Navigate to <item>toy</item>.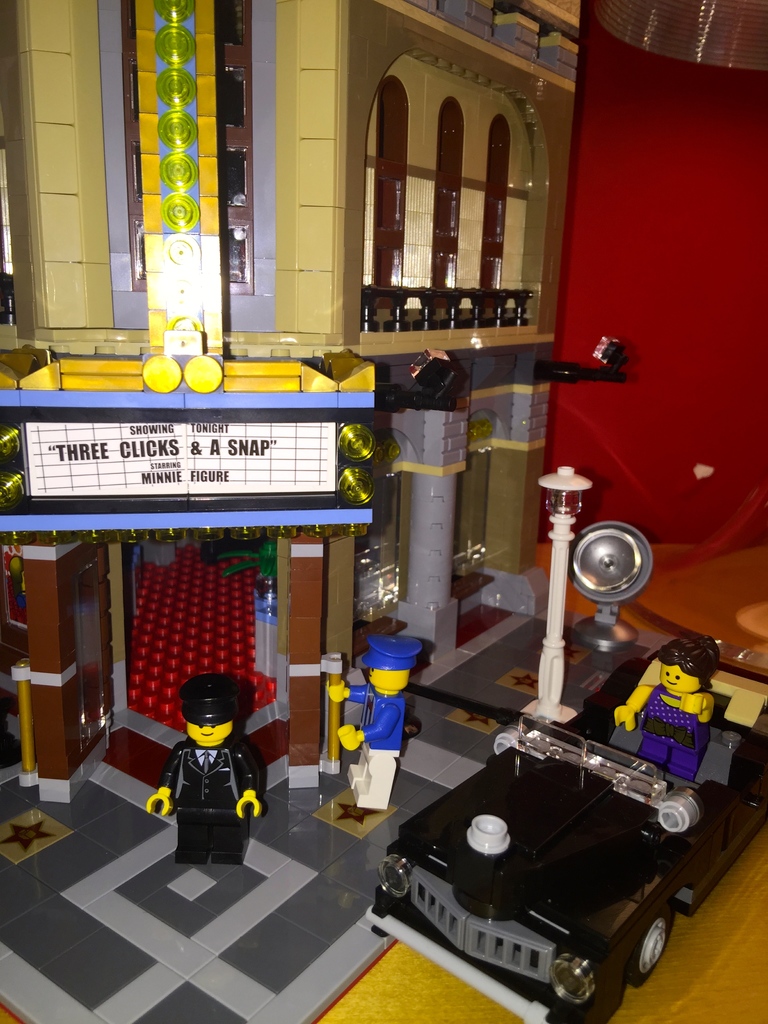
Navigation target: x1=152 y1=677 x2=277 y2=871.
